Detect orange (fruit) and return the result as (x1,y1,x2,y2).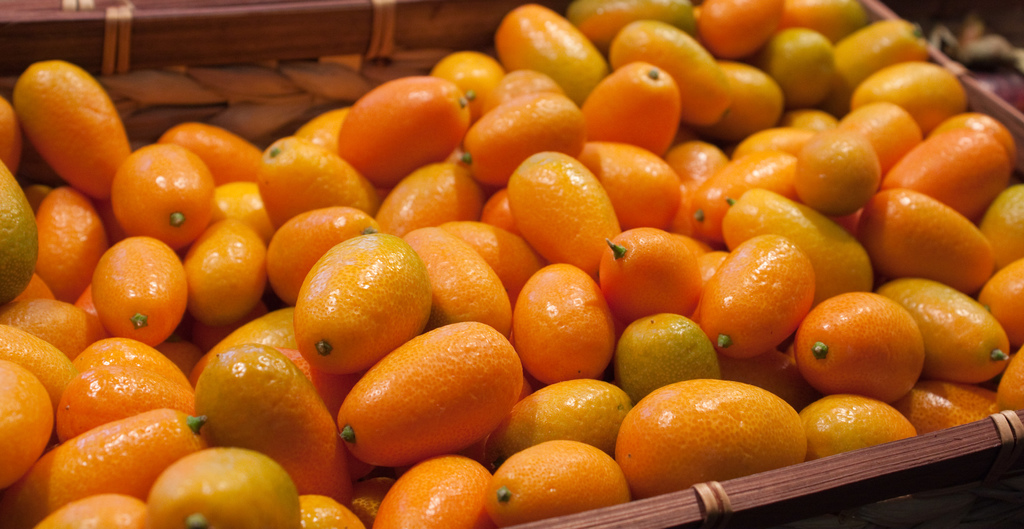
(38,187,90,301).
